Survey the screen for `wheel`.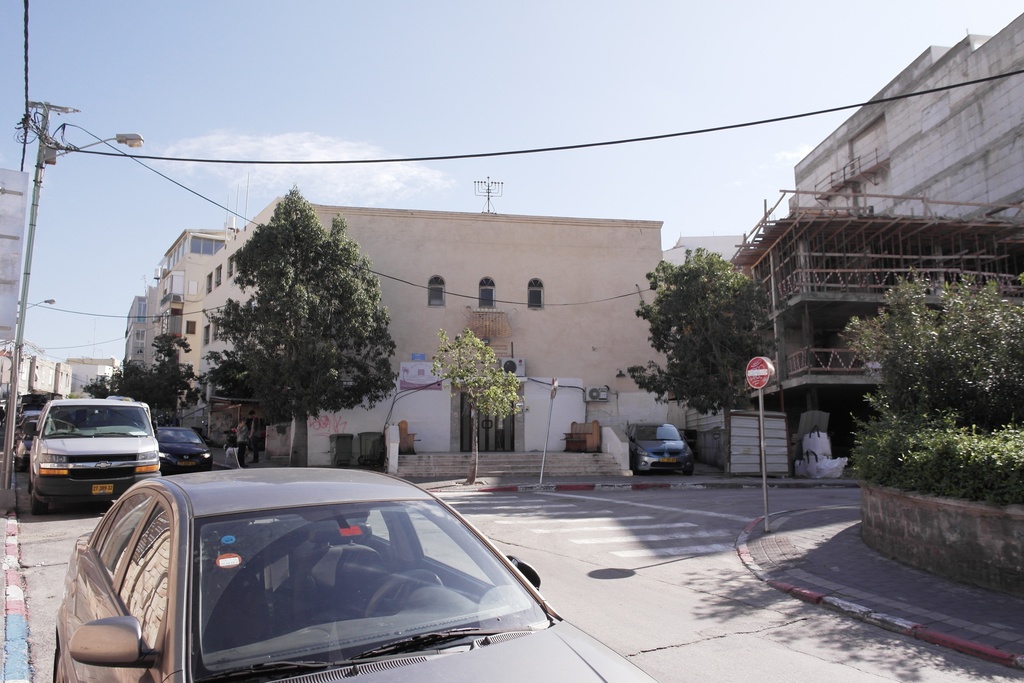
Survey found: [left=365, top=567, right=444, bottom=620].
